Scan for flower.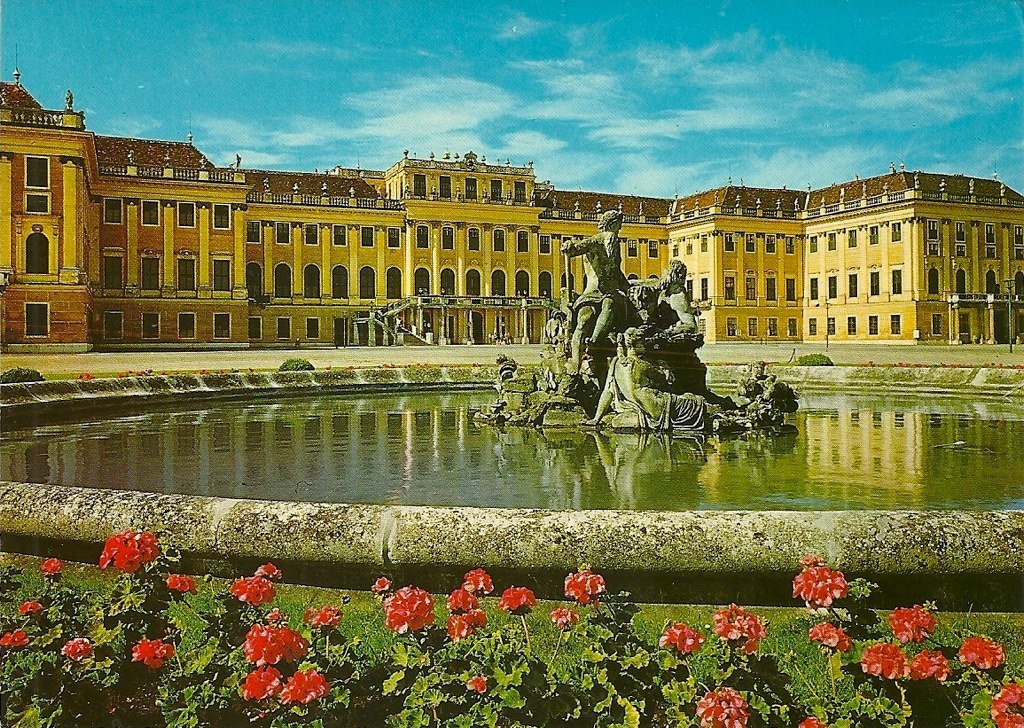
Scan result: Rect(559, 567, 602, 603).
